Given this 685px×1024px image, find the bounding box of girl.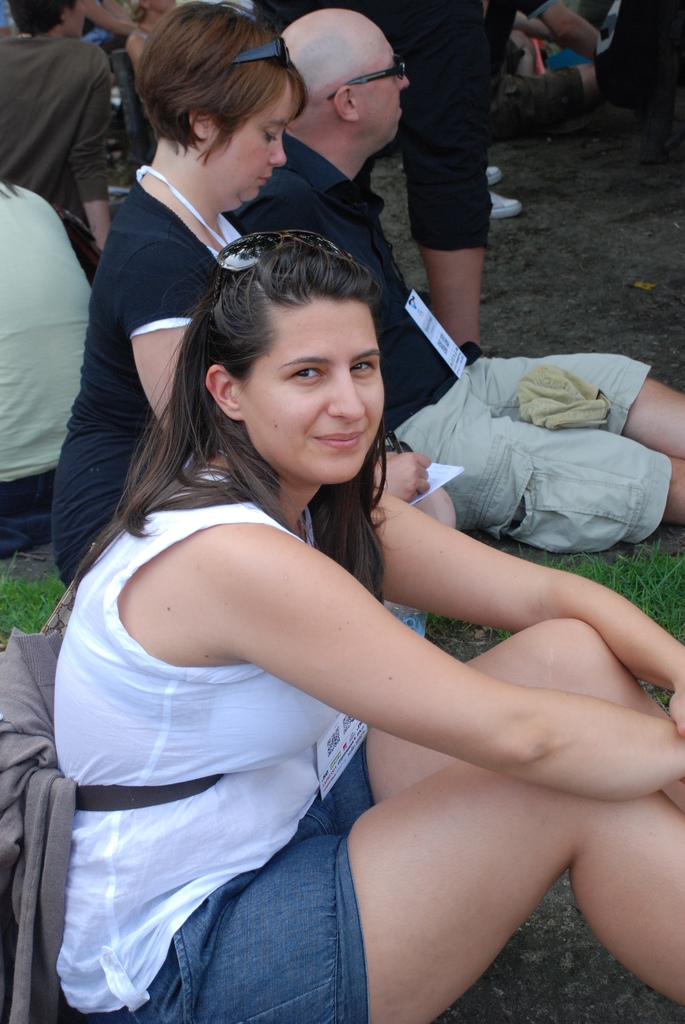
detection(56, 230, 684, 1020).
